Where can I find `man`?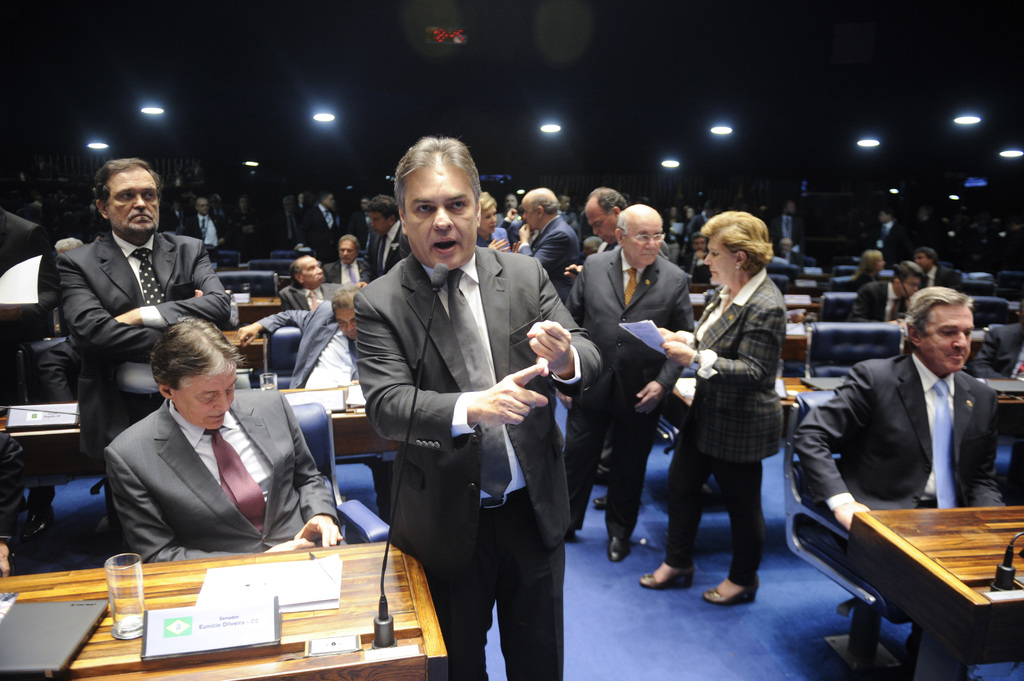
You can find it at bbox(323, 237, 372, 286).
